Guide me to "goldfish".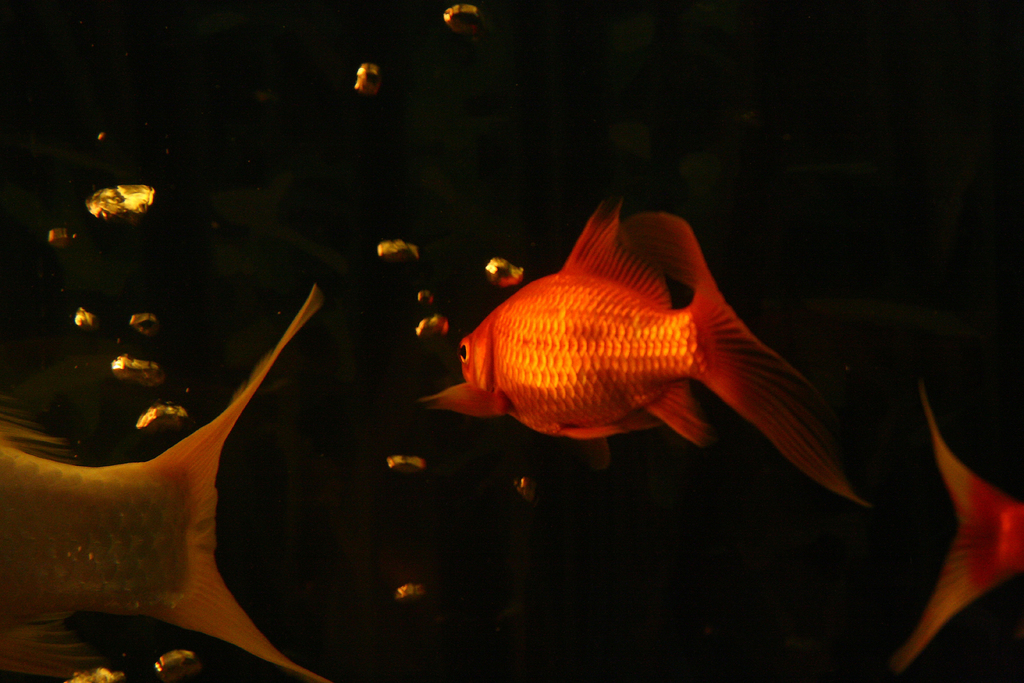
Guidance: box(435, 202, 858, 502).
